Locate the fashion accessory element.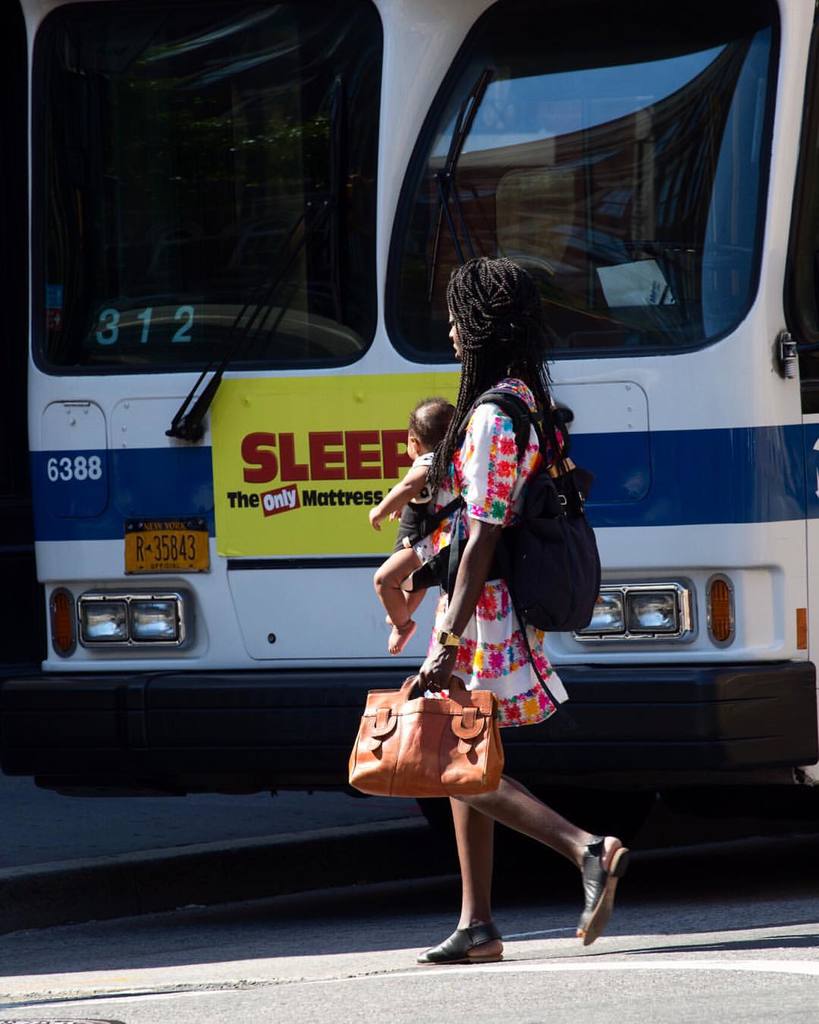
Element bbox: <bbox>422, 916, 504, 960</bbox>.
